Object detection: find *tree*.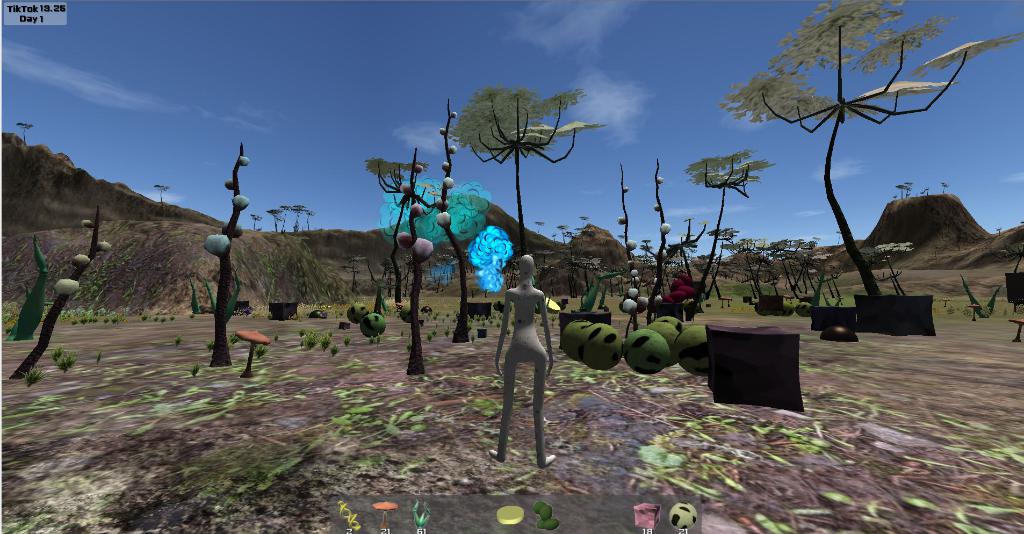
680:152:811:342.
